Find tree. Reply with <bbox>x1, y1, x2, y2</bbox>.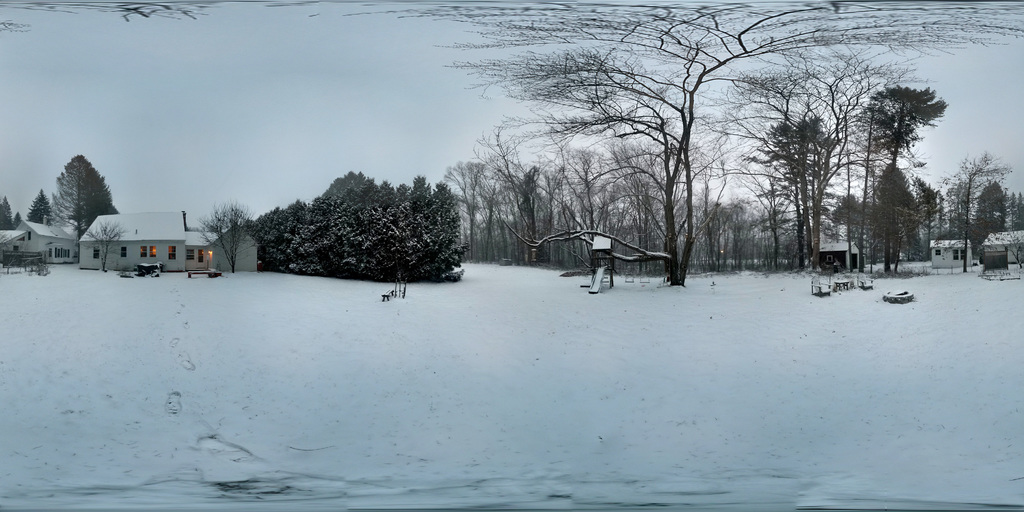
<bbox>87, 226, 127, 269</bbox>.
